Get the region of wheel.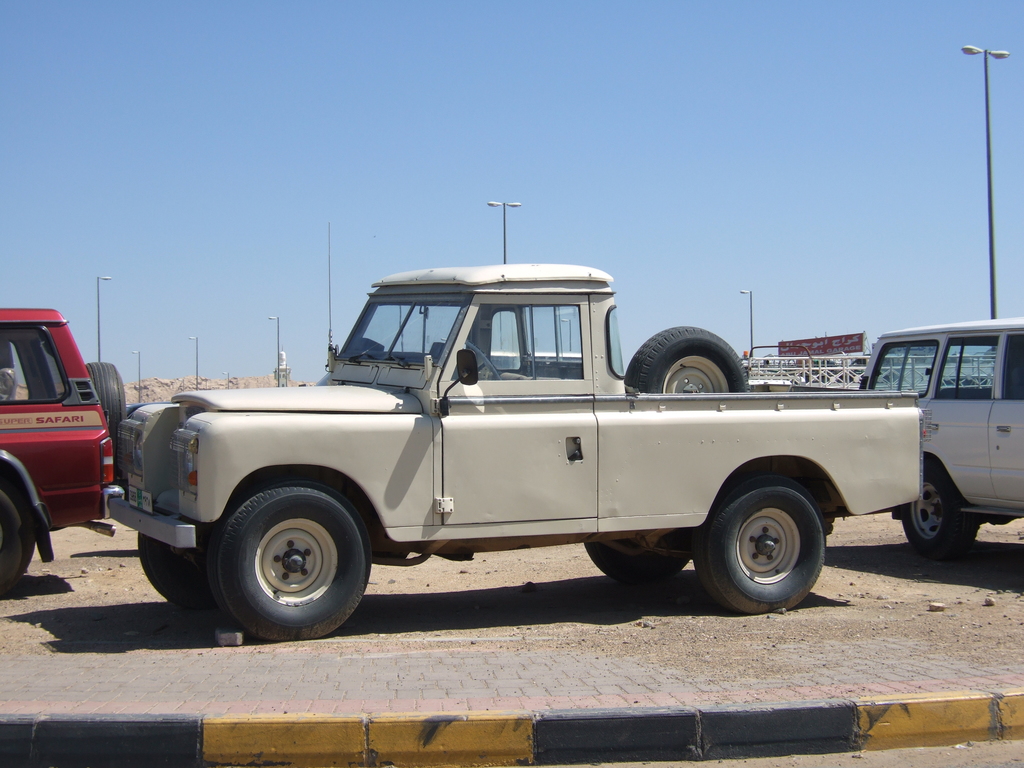
region(132, 532, 218, 610).
